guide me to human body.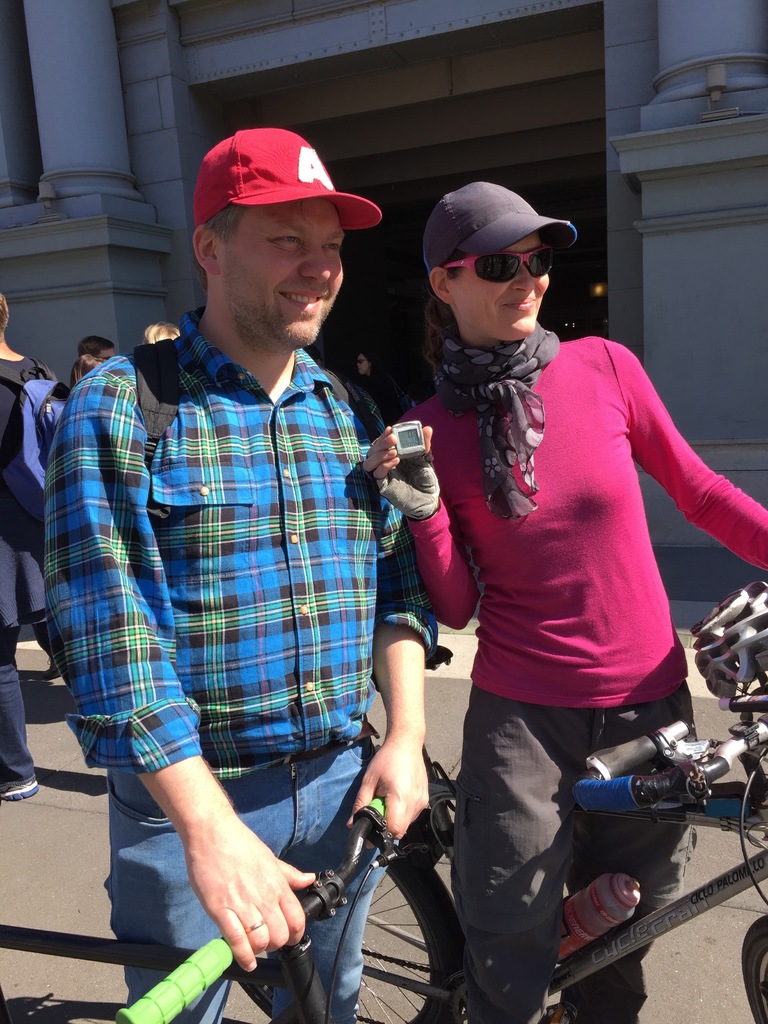
Guidance: (x1=44, y1=298, x2=436, y2=1023).
